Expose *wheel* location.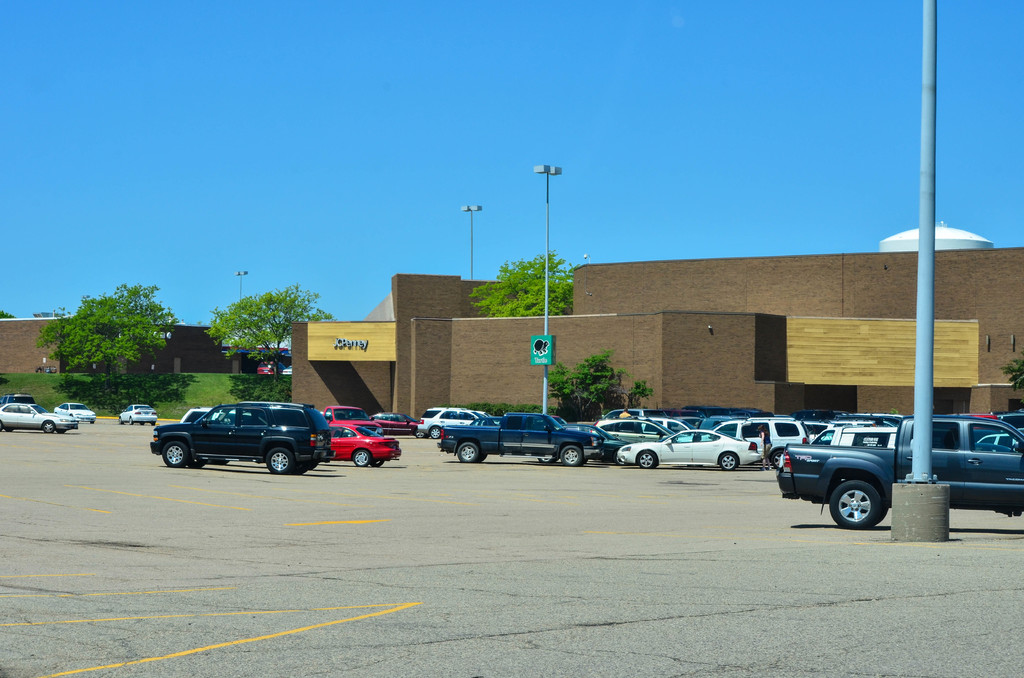
Exposed at 188, 459, 207, 469.
